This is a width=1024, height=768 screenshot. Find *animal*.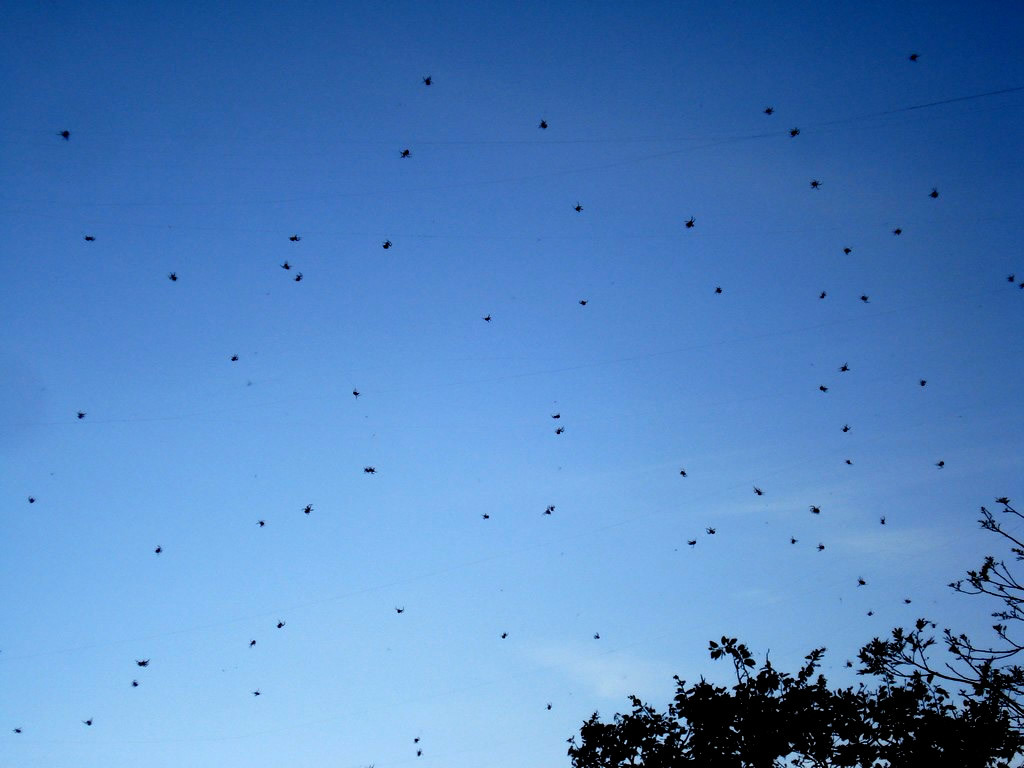
Bounding box: box(131, 659, 150, 671).
